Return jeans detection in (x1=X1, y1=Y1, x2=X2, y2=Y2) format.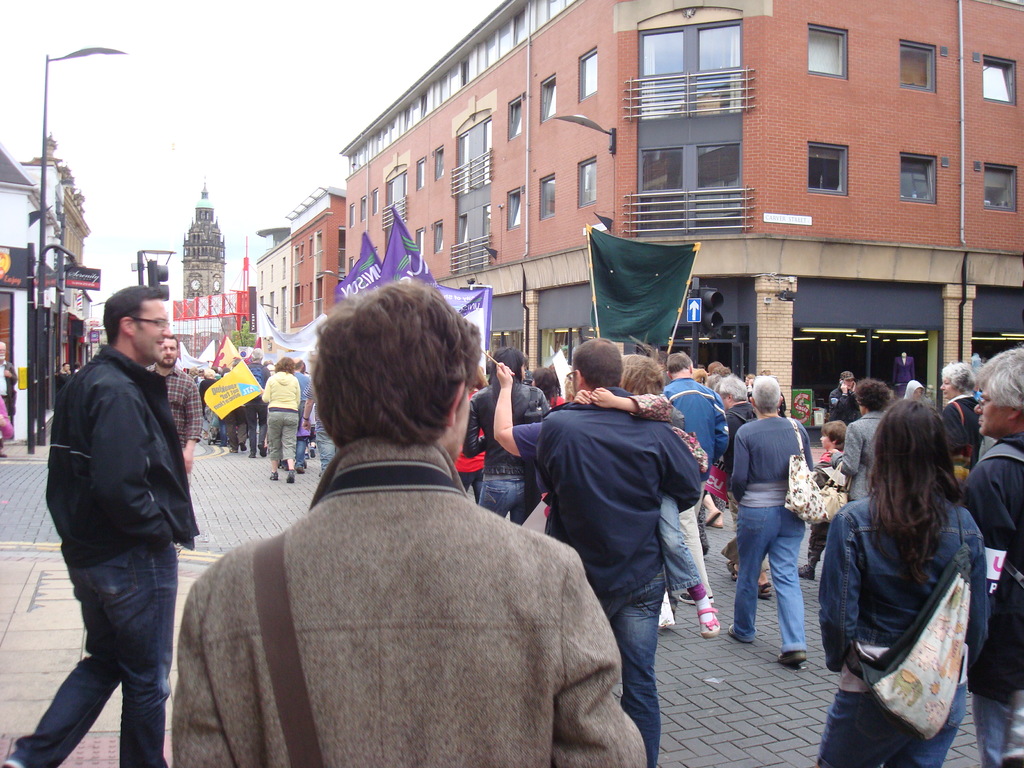
(x1=293, y1=441, x2=313, y2=462).
